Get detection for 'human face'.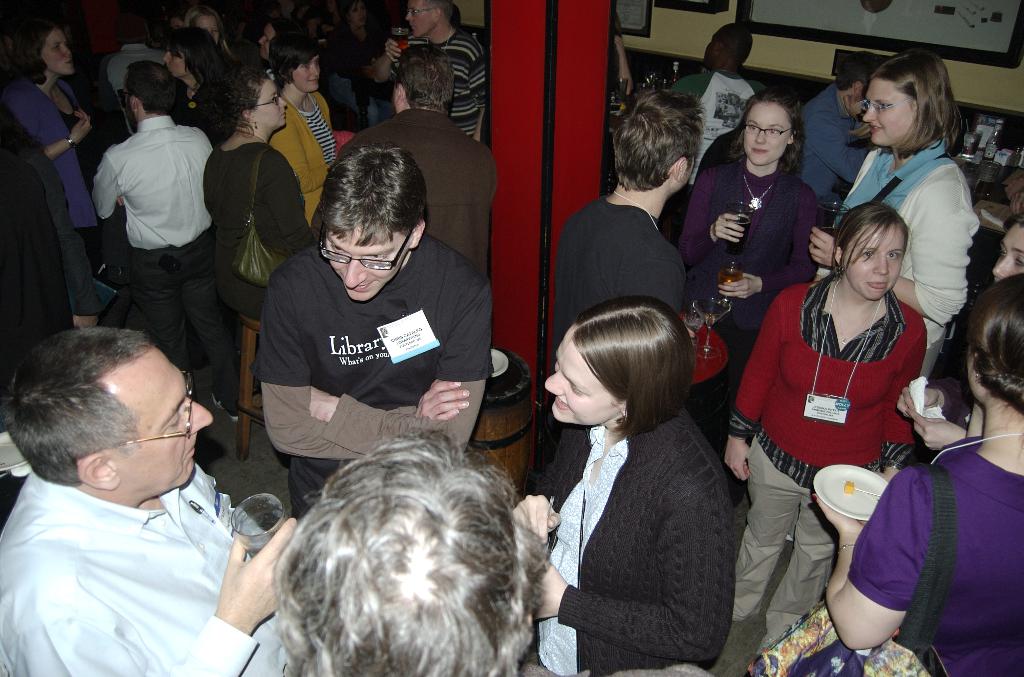
Detection: 859 76 917 149.
